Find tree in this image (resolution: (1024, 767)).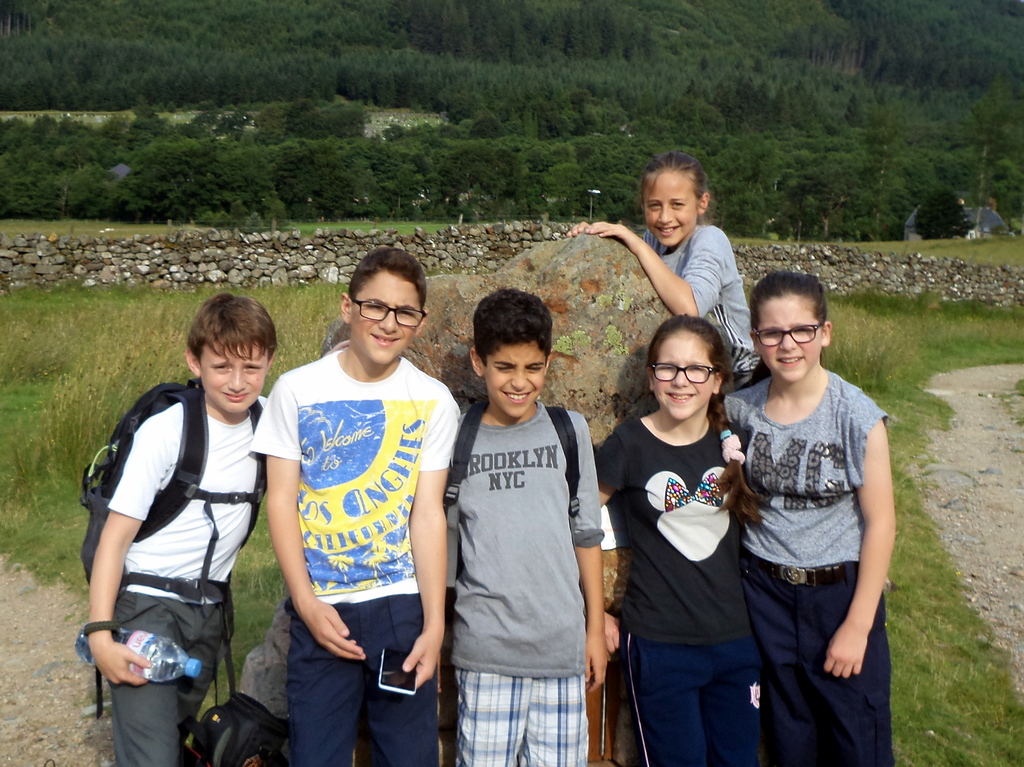
box(433, 0, 481, 59).
